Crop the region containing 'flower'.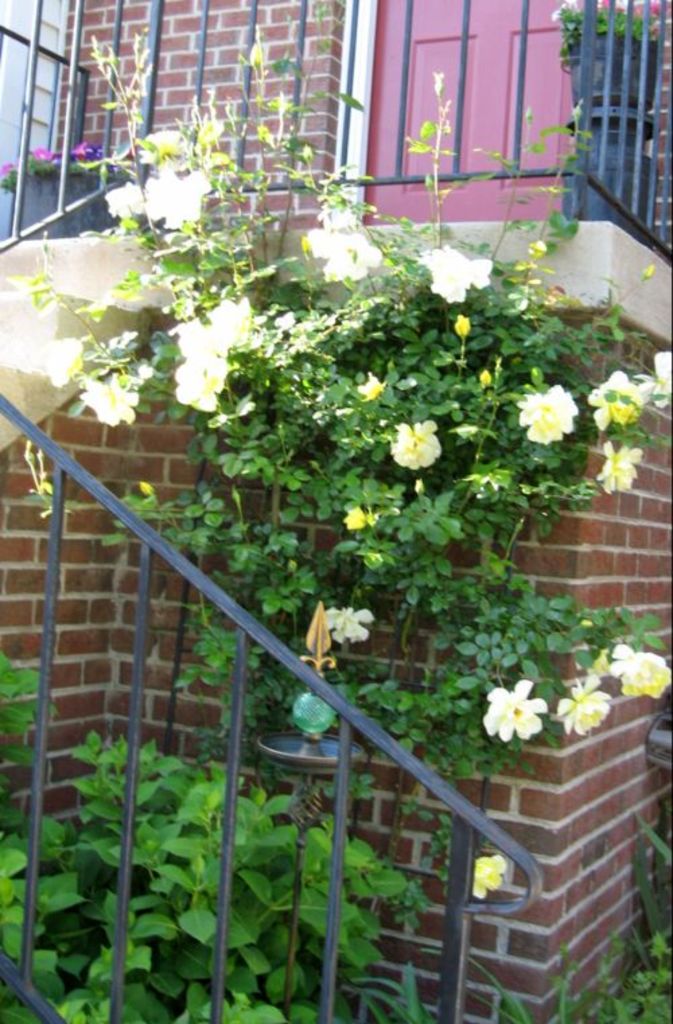
Crop region: box(308, 229, 388, 287).
